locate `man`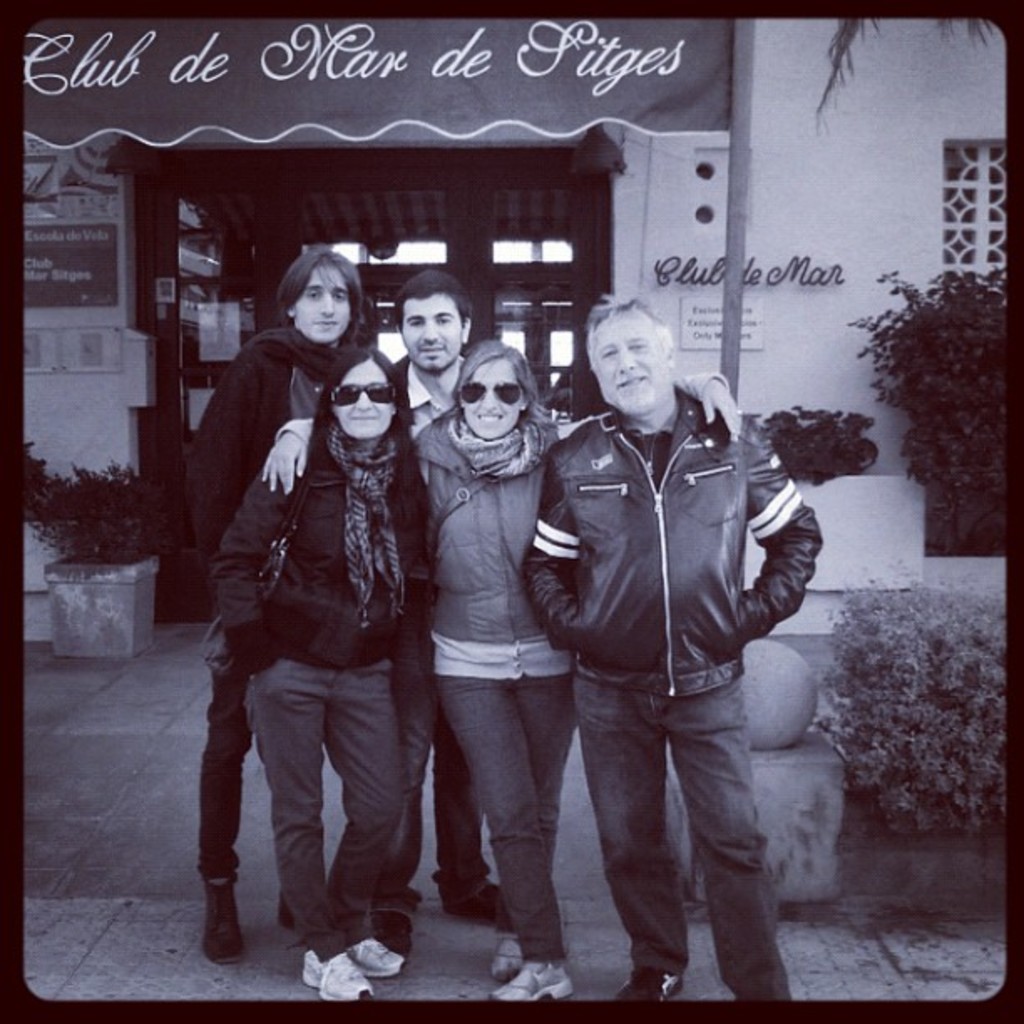
bbox(505, 229, 815, 1023)
